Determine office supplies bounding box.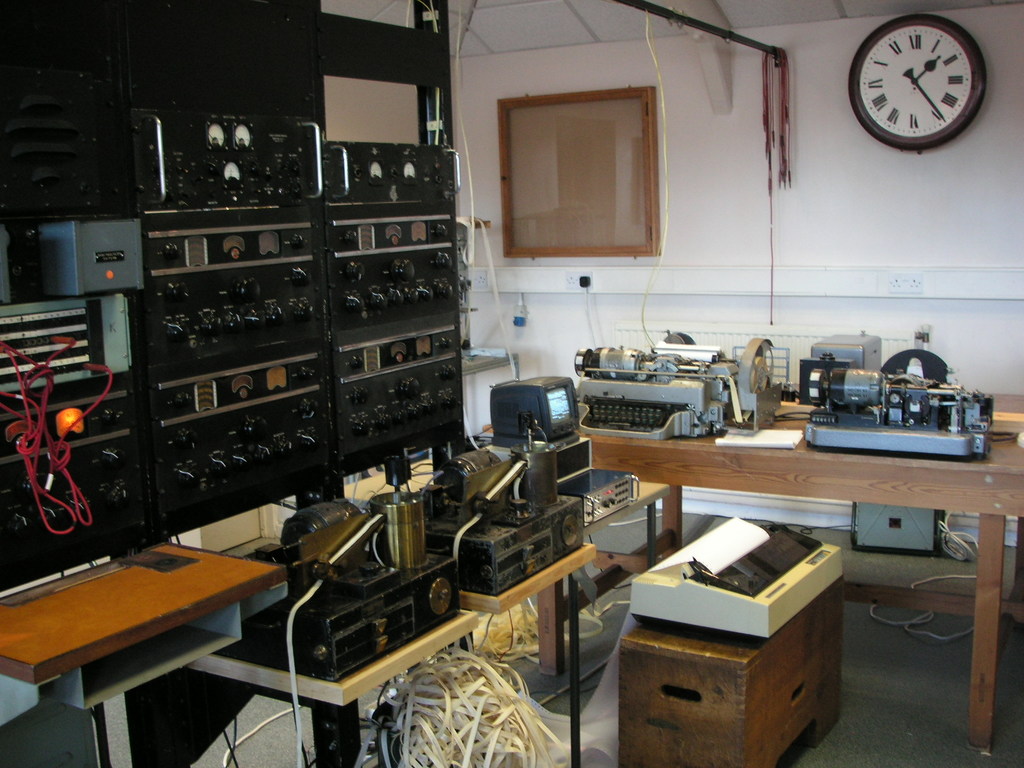
Determined: x1=580, y1=338, x2=772, y2=442.
